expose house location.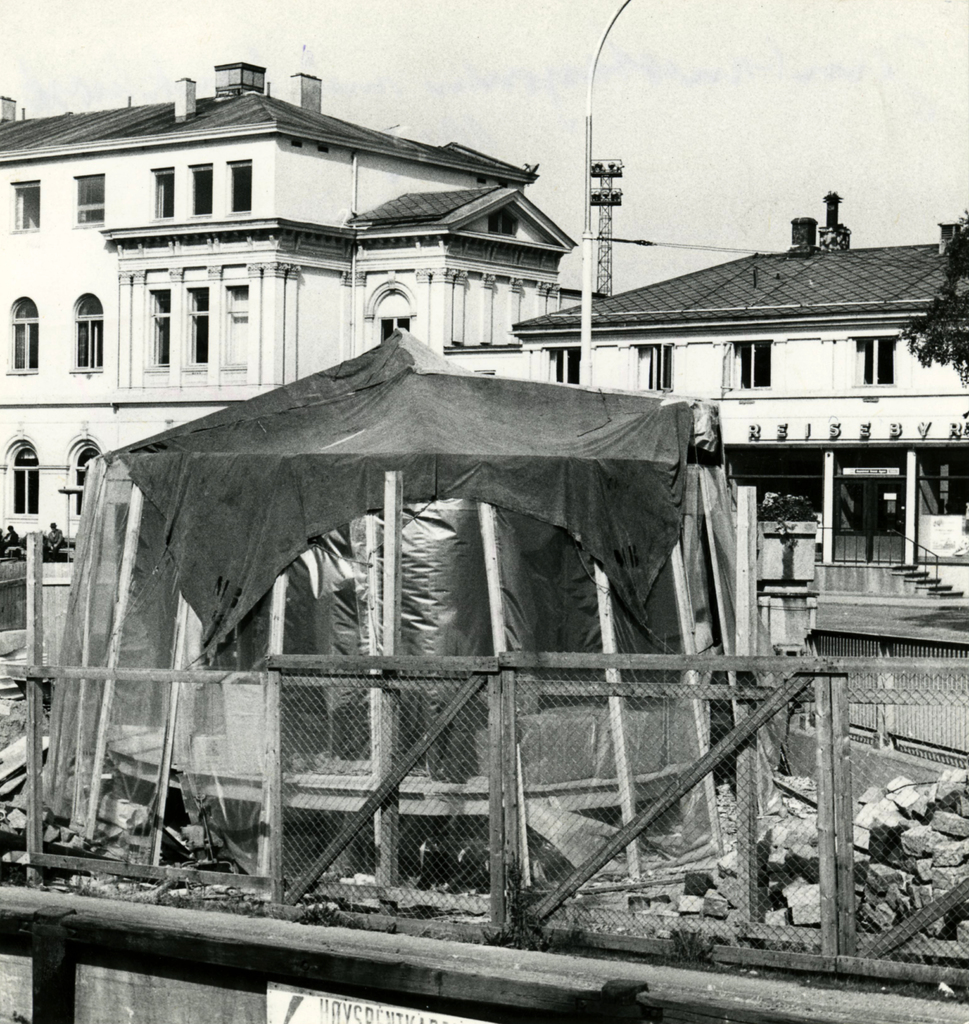
Exposed at <region>0, 52, 385, 591</region>.
